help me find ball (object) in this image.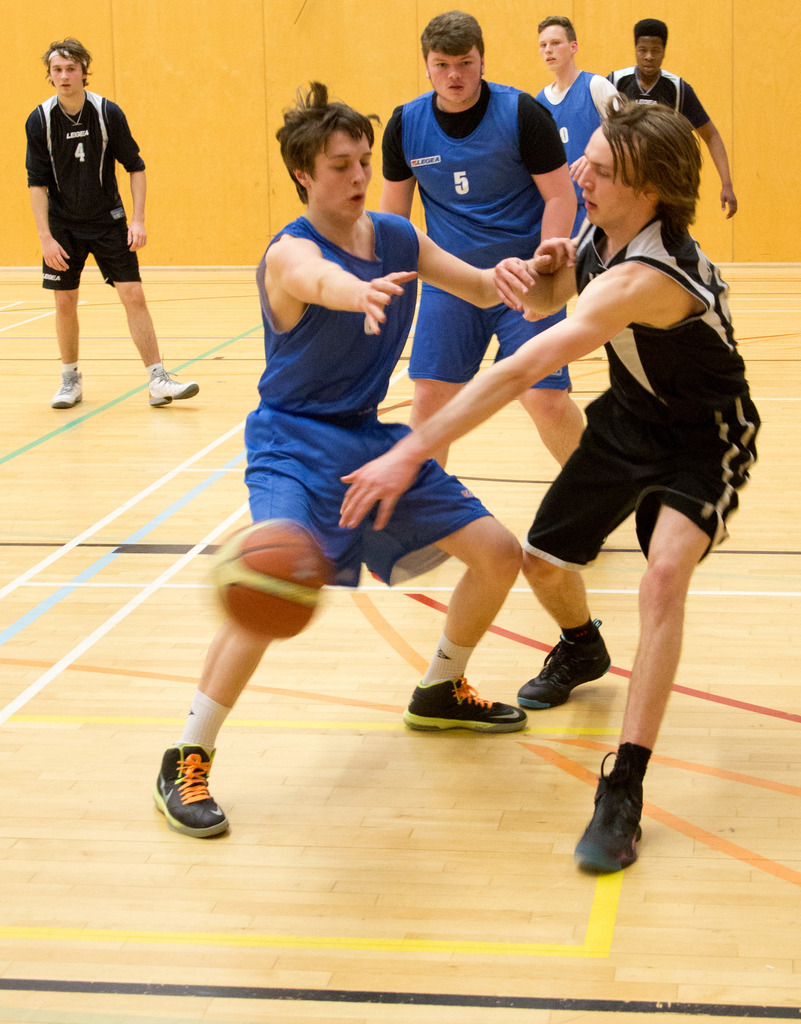
Found it: pyautogui.locateOnScreen(218, 517, 328, 636).
